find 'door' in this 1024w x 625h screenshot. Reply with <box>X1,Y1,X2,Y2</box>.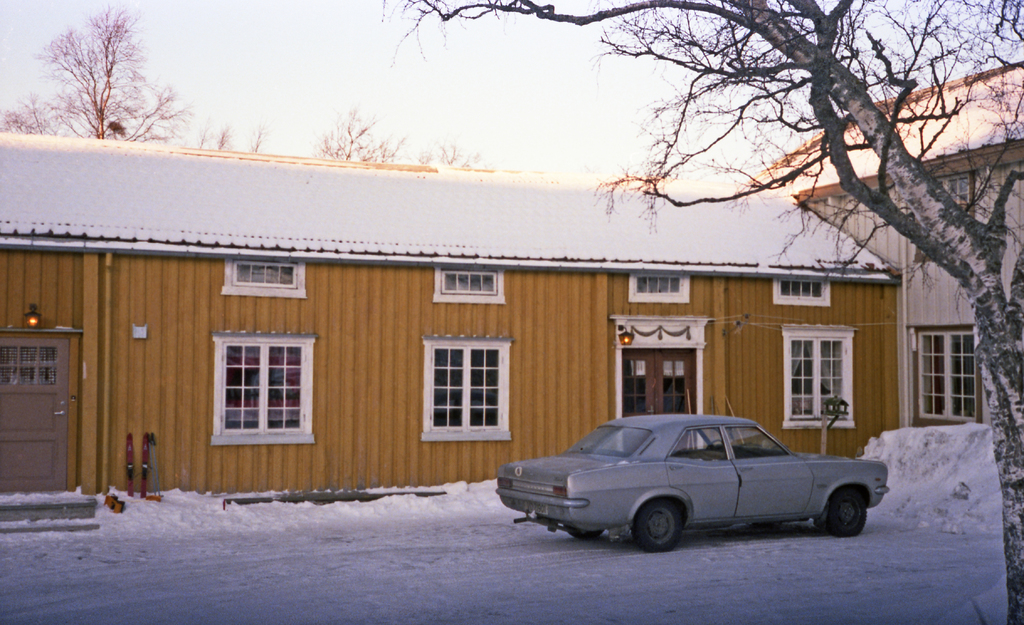
<box>619,345,703,451</box>.
